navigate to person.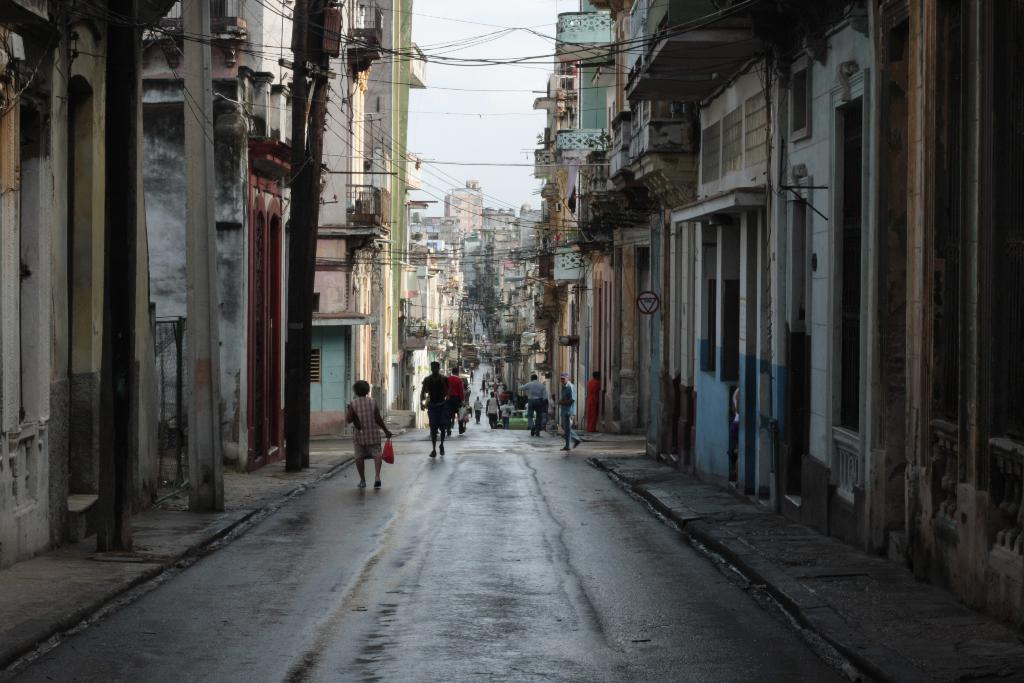
Navigation target: x1=518 y1=374 x2=545 y2=436.
